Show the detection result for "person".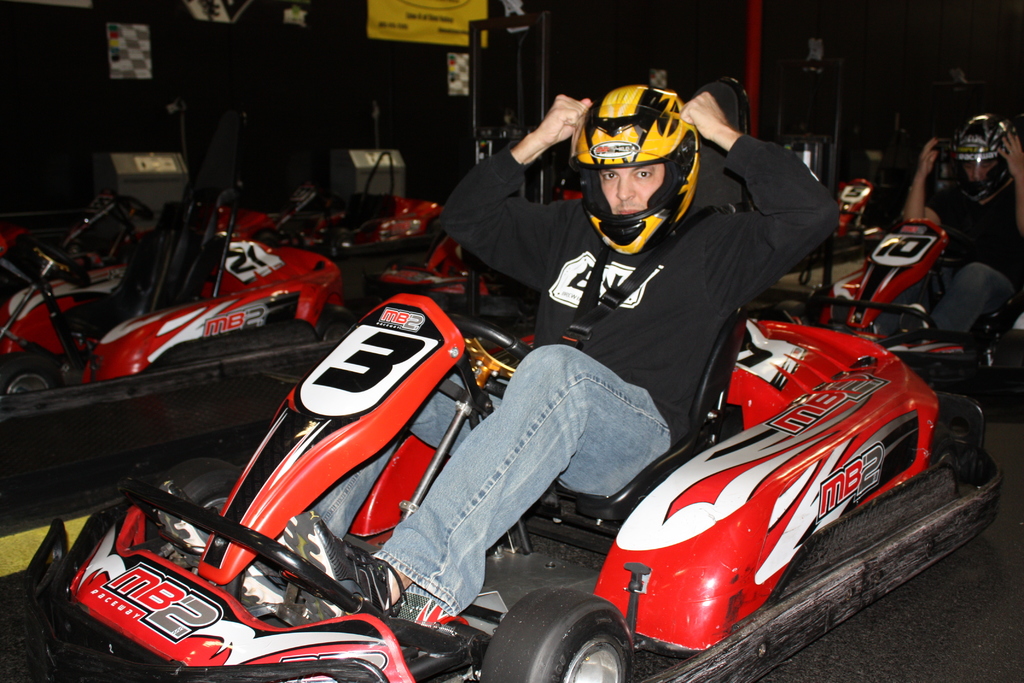
481,70,799,568.
